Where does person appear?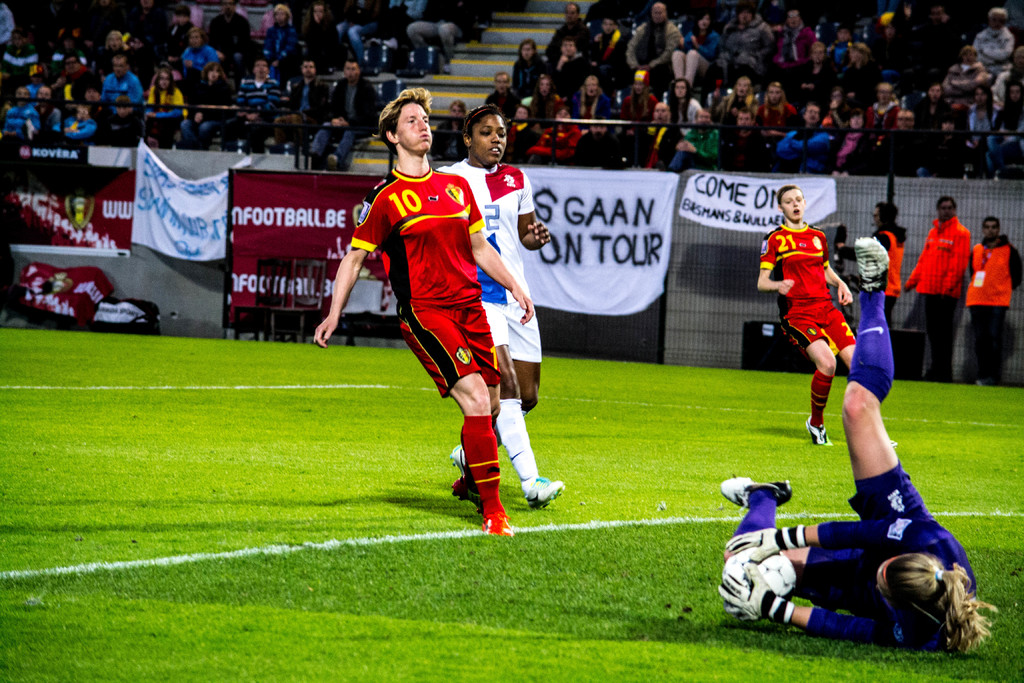
Appears at [733,78,748,108].
